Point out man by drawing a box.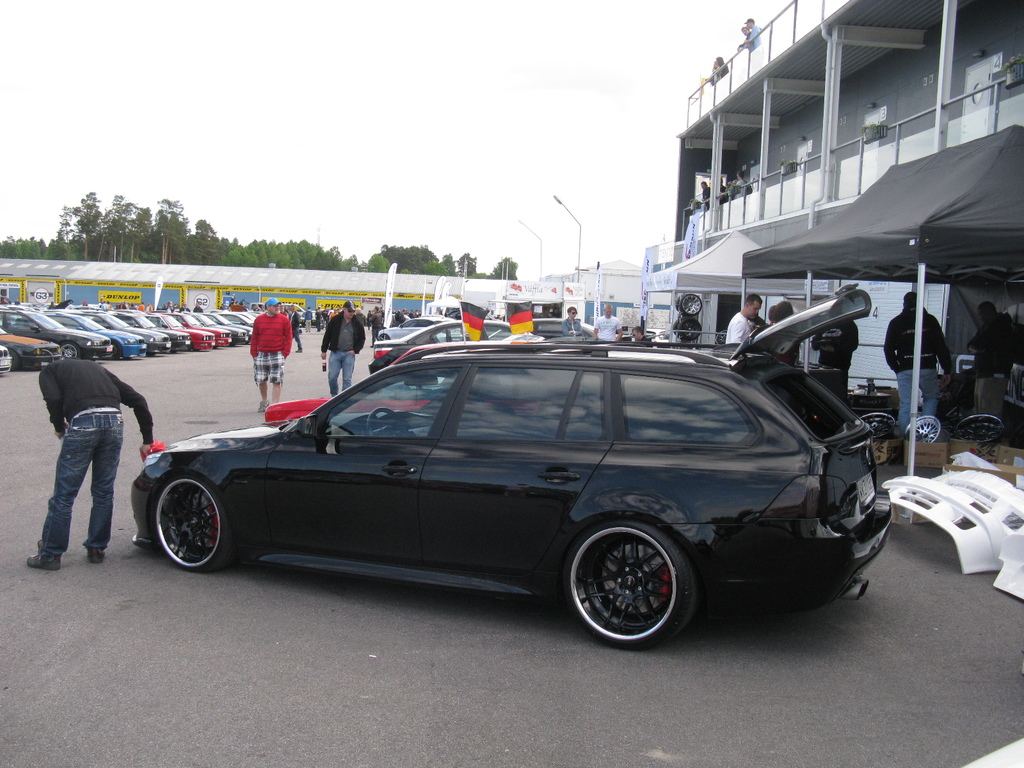
x1=965, y1=303, x2=1023, y2=422.
